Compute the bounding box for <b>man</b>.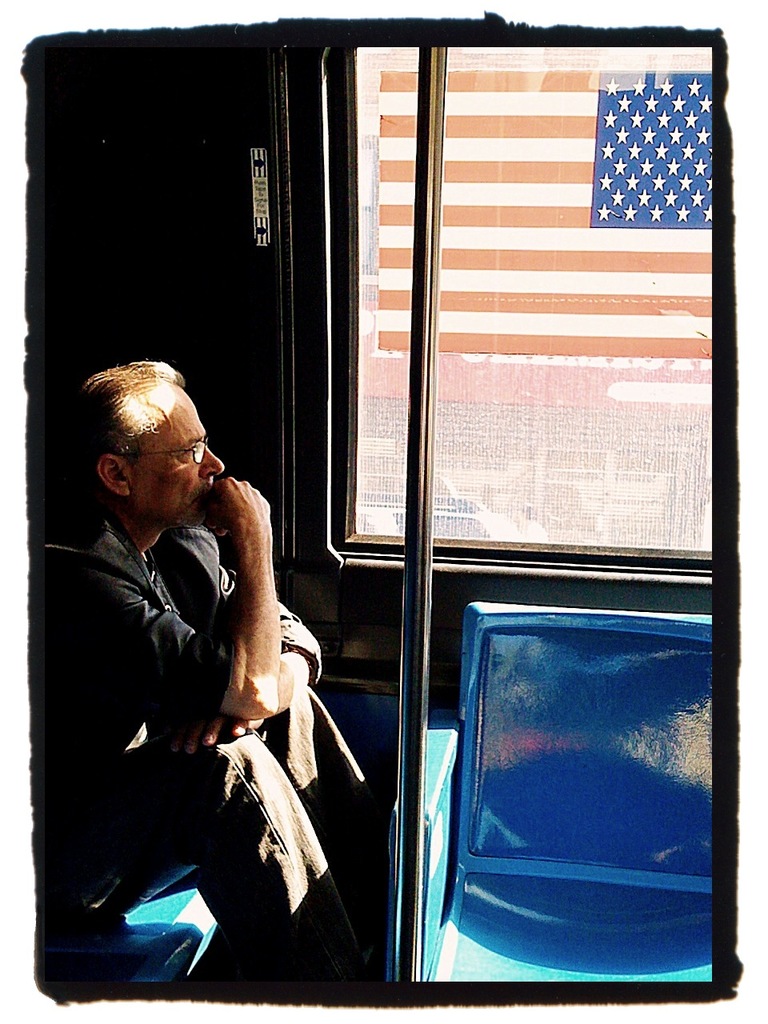
54, 369, 355, 1018.
